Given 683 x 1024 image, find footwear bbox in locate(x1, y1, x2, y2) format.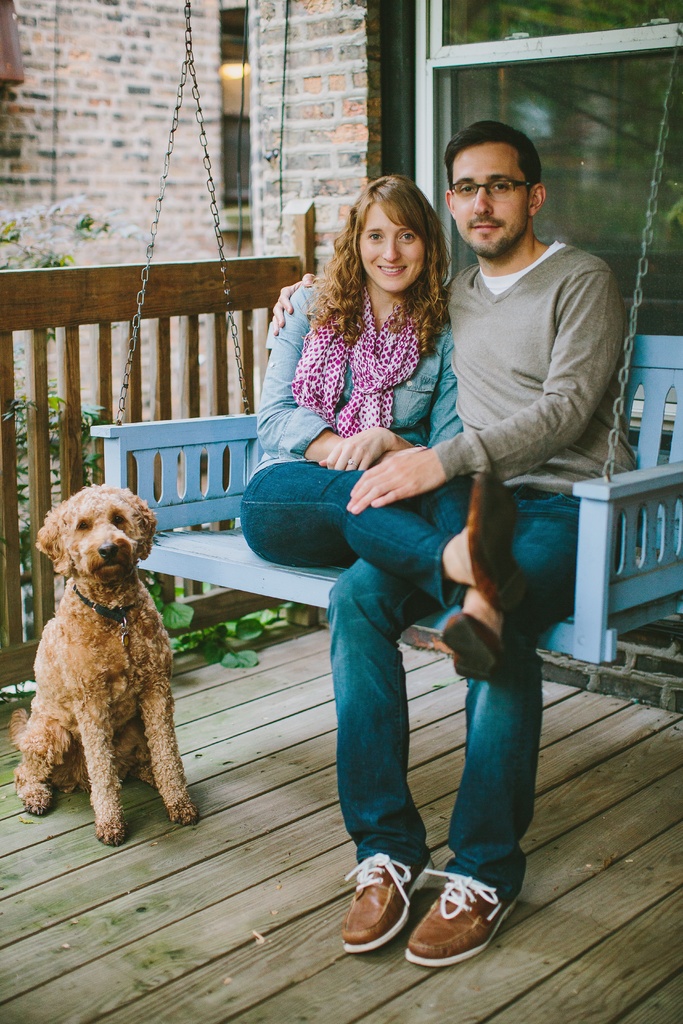
locate(403, 865, 515, 968).
